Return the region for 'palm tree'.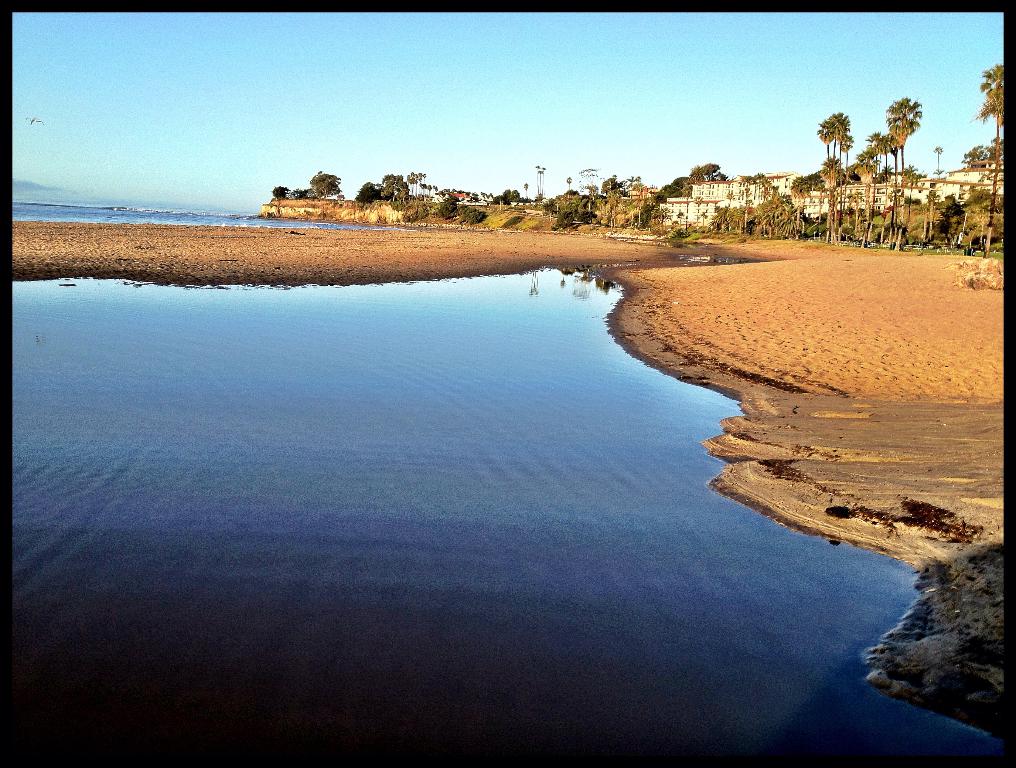
Rect(370, 172, 428, 219).
